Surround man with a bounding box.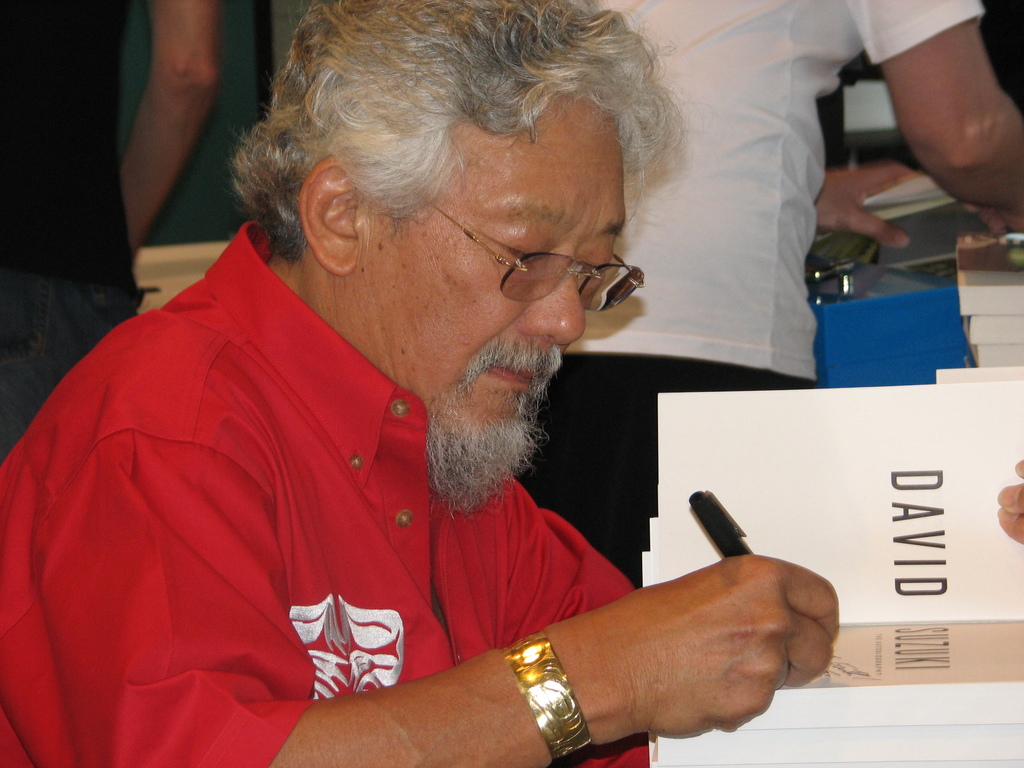
0/0/228/464.
